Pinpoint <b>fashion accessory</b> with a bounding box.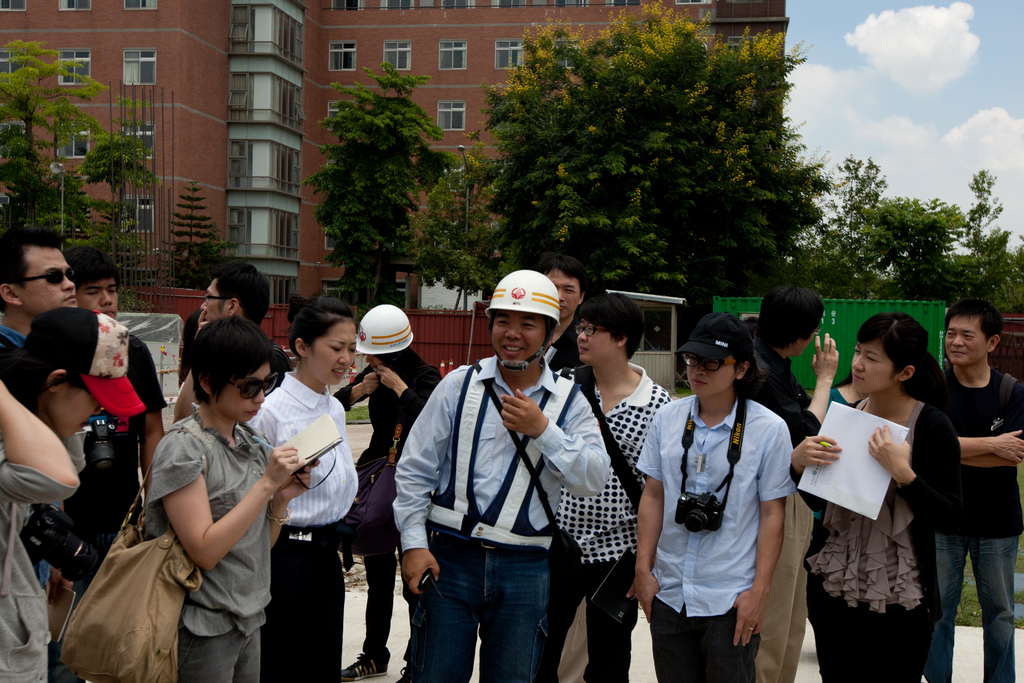
<bbox>395, 666, 408, 682</bbox>.
